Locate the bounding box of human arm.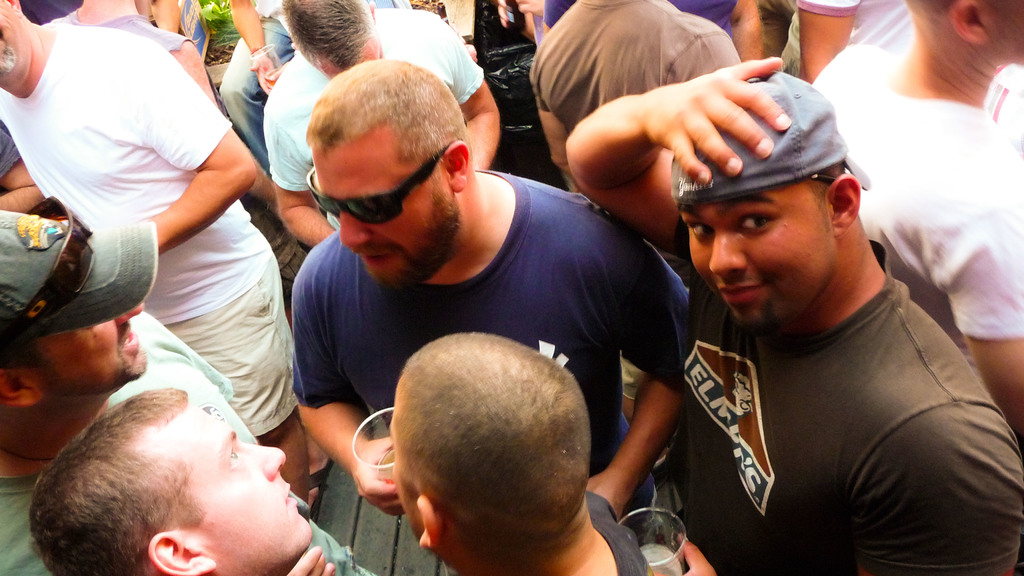
Bounding box: [left=861, top=401, right=1023, bottom=575].
